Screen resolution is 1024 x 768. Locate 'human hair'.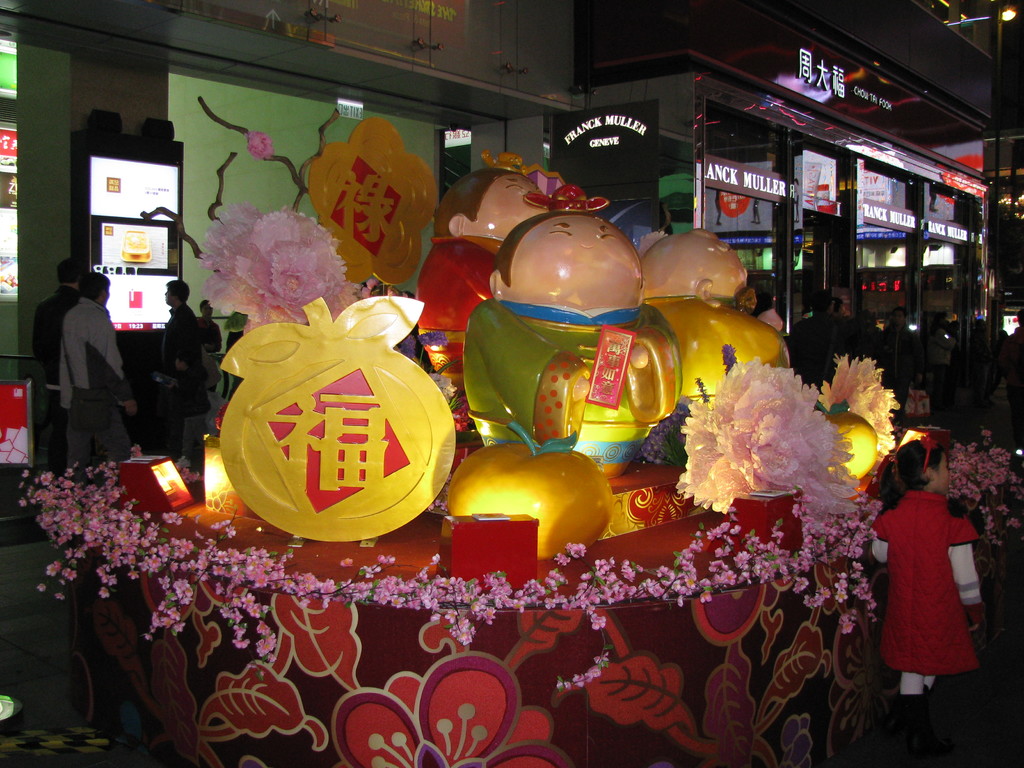
(x1=78, y1=273, x2=110, y2=298).
